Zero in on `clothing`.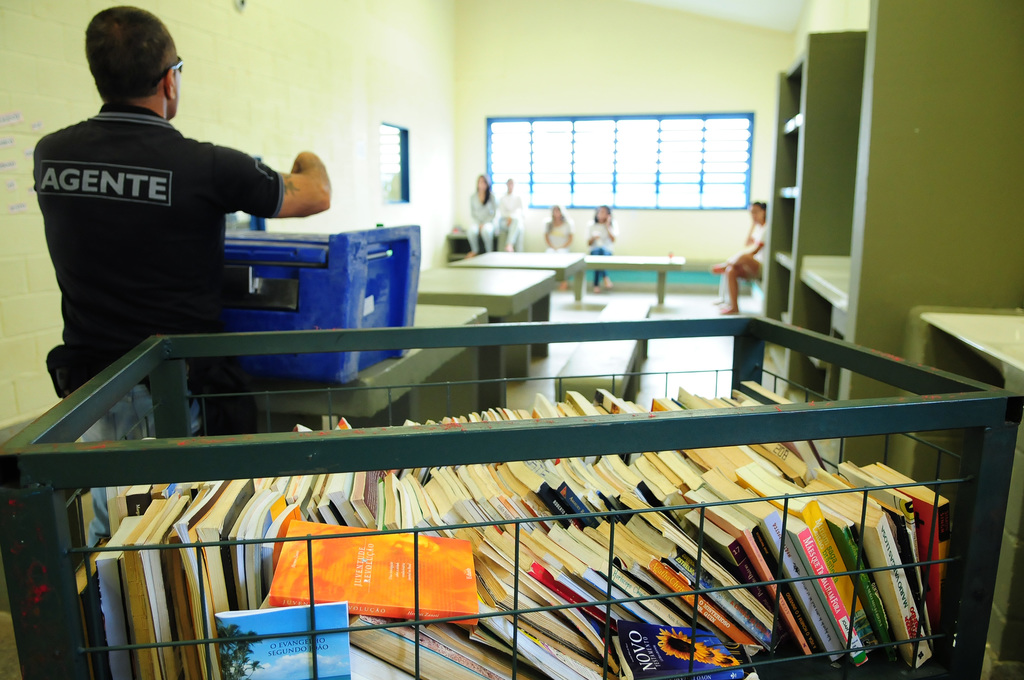
Zeroed in: crop(586, 216, 615, 286).
